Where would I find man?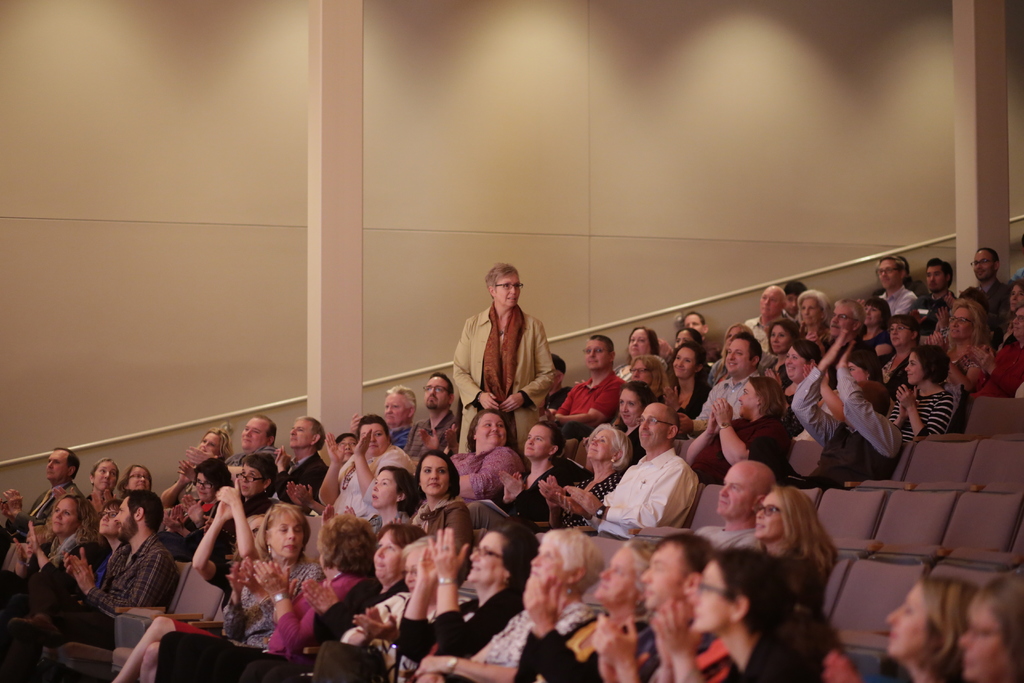
At BBox(273, 418, 330, 502).
